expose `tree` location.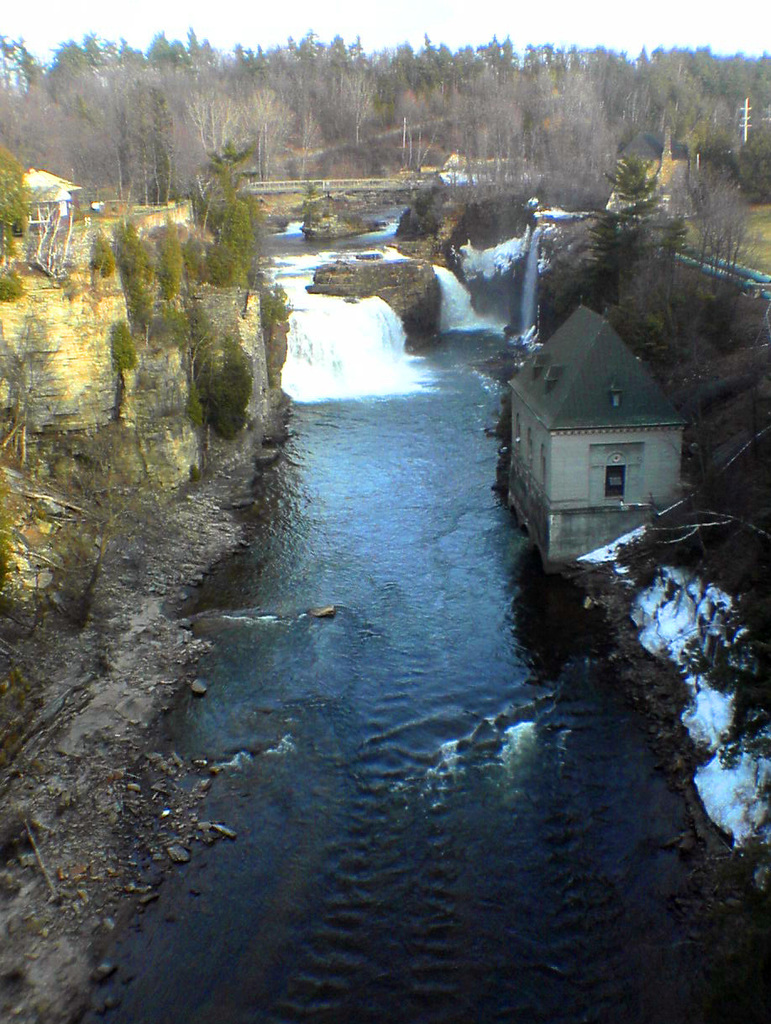
Exposed at [220, 194, 257, 270].
